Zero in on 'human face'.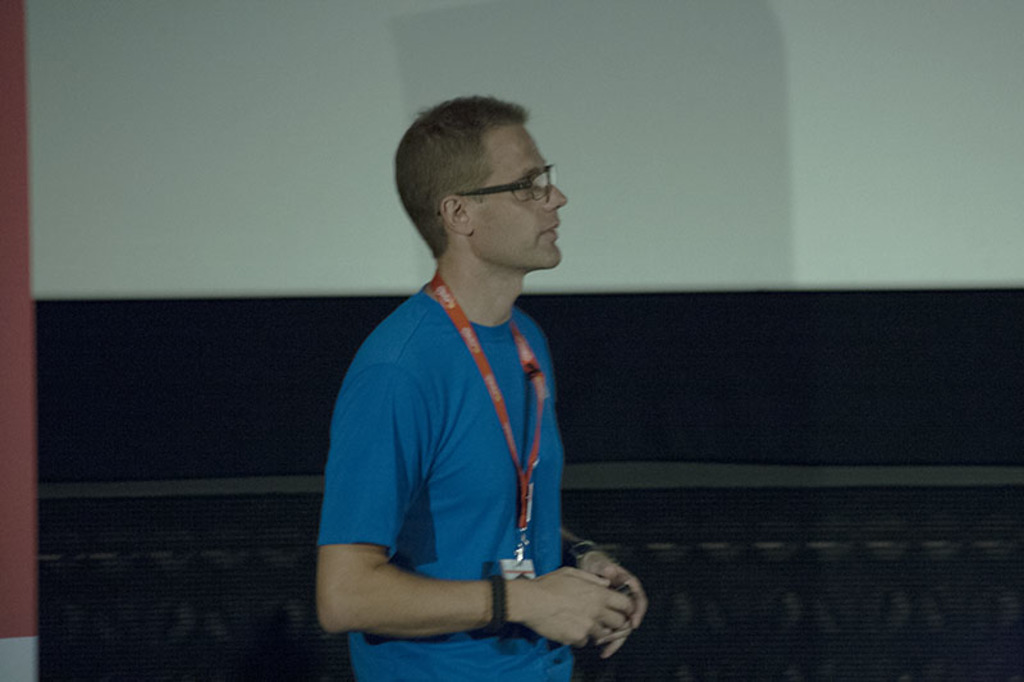
Zeroed in: box=[471, 123, 568, 267].
